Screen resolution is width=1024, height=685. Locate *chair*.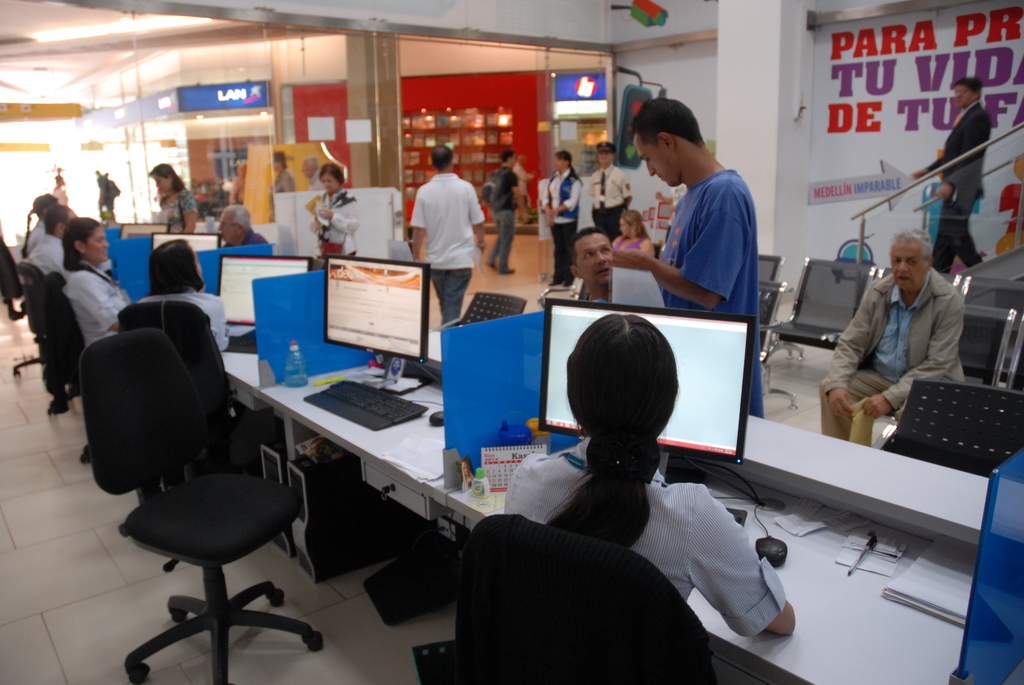
box(107, 301, 269, 535).
